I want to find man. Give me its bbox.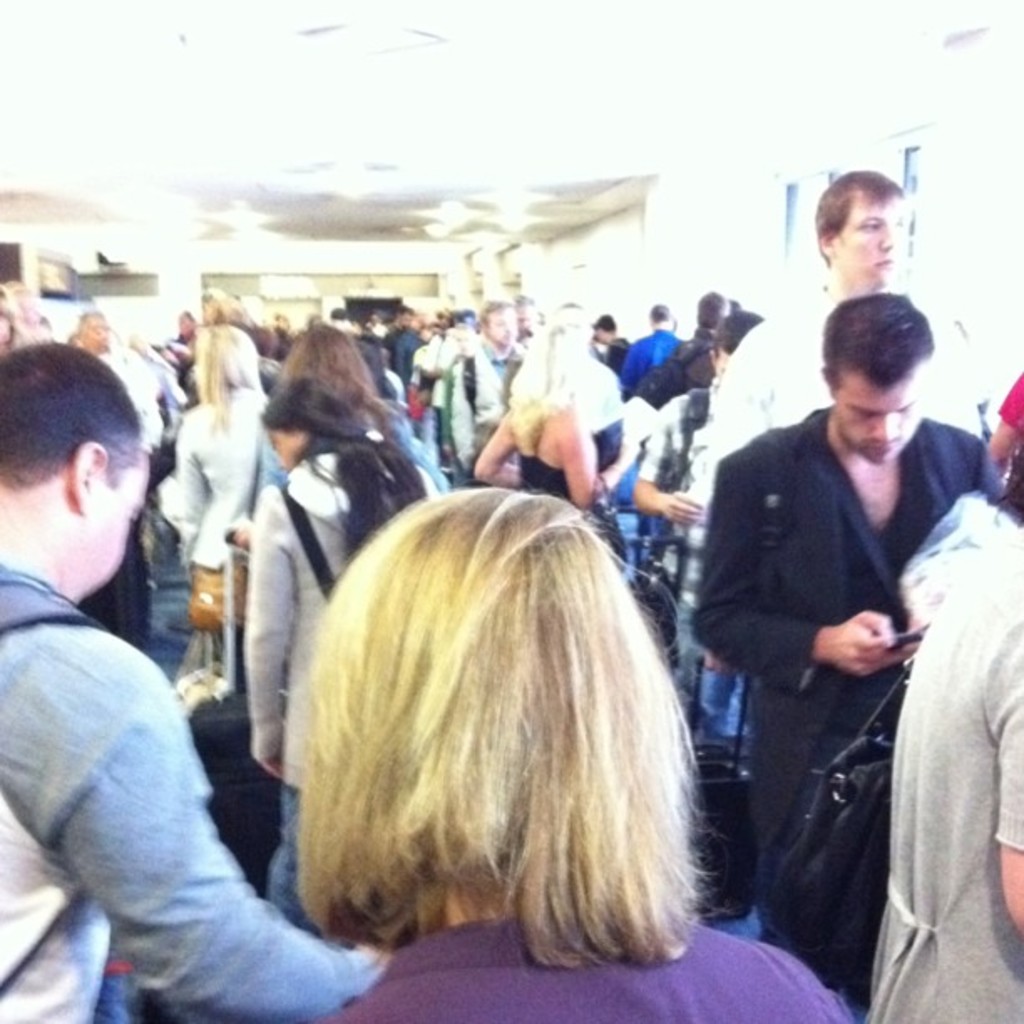
(0, 336, 387, 1022).
